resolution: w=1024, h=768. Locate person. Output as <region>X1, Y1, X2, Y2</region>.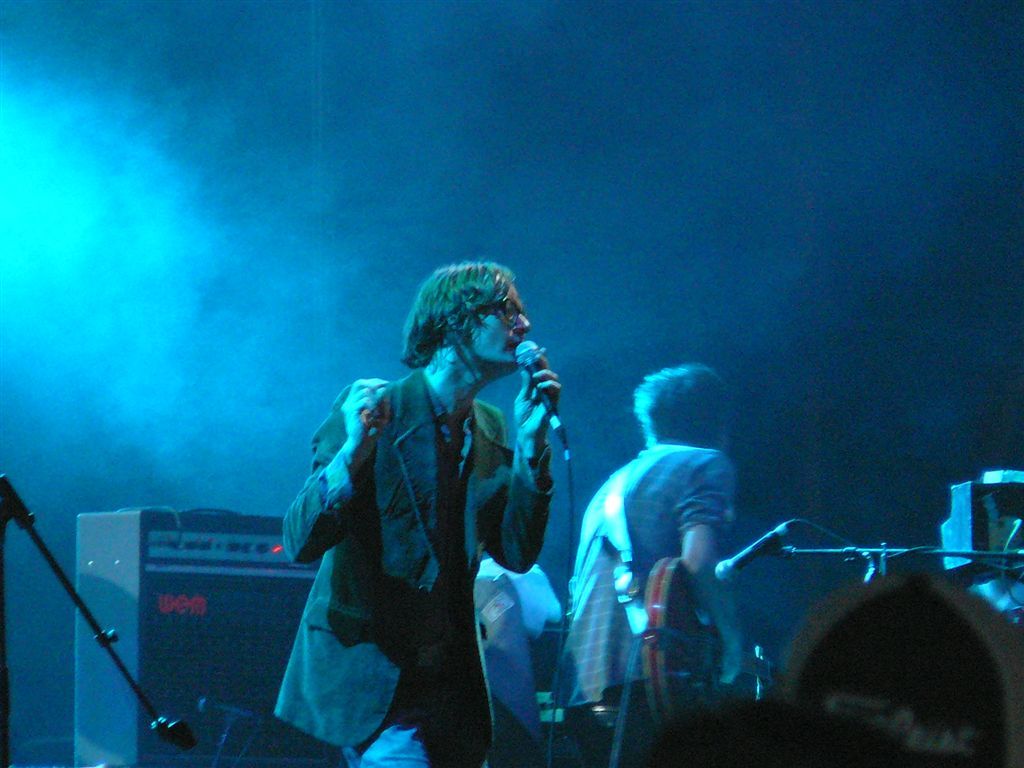
<region>274, 260, 565, 767</region>.
